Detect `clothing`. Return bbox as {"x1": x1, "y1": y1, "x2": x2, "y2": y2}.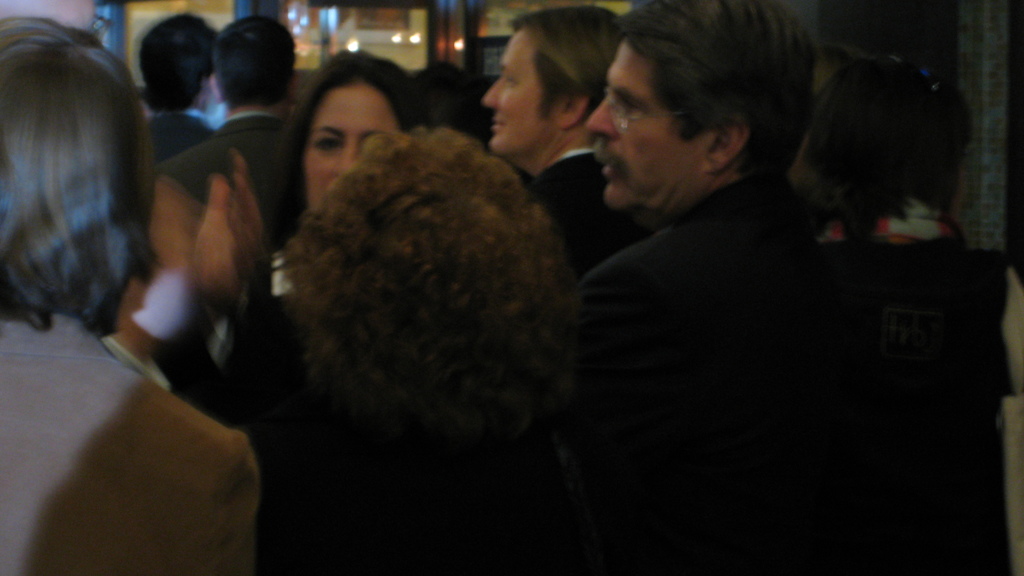
{"x1": 256, "y1": 229, "x2": 318, "y2": 316}.
